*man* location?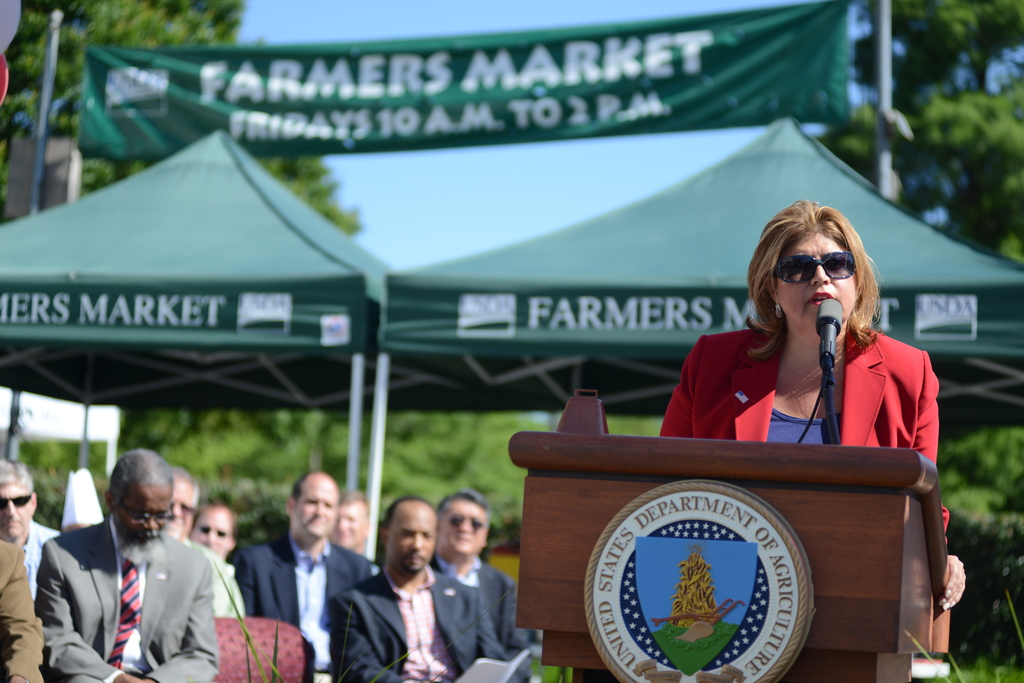
BBox(0, 458, 56, 594)
